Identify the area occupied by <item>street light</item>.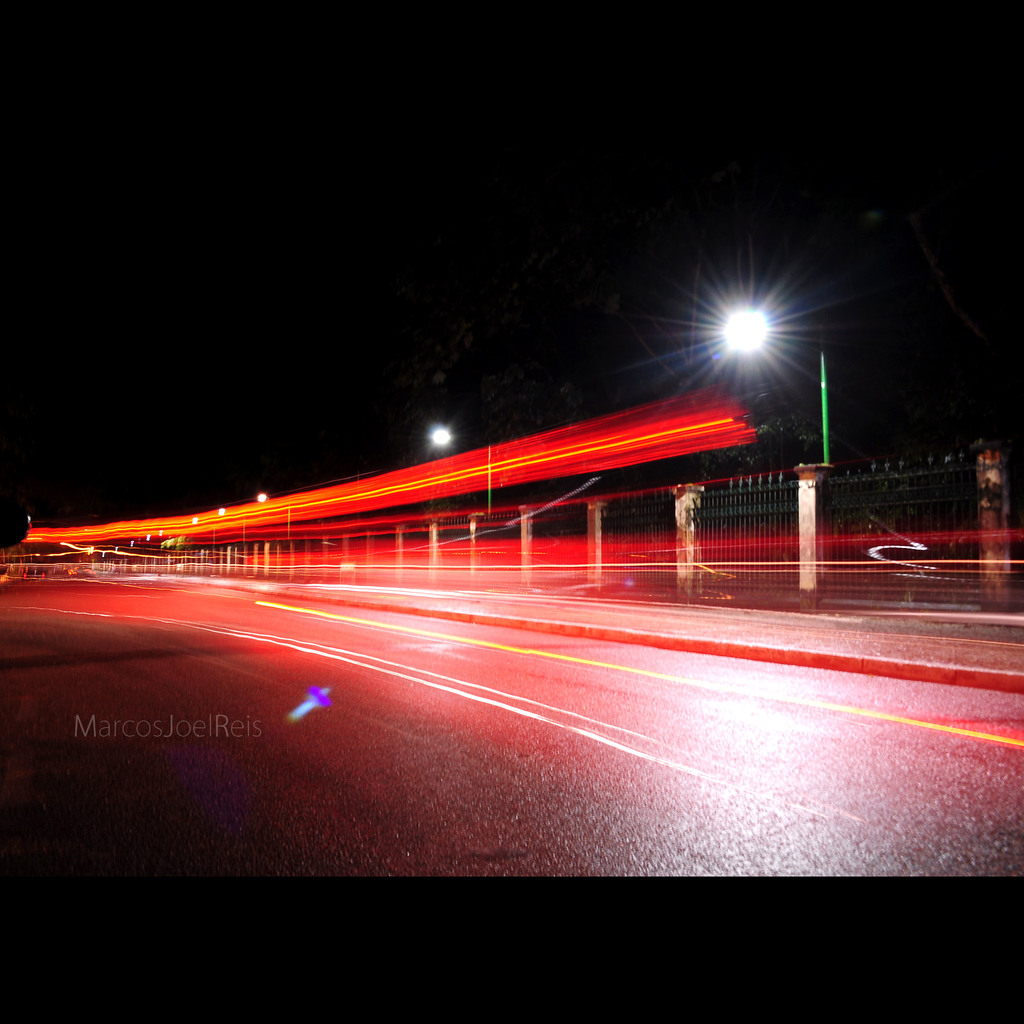
Area: {"x1": 433, "y1": 424, "x2": 498, "y2": 511}.
